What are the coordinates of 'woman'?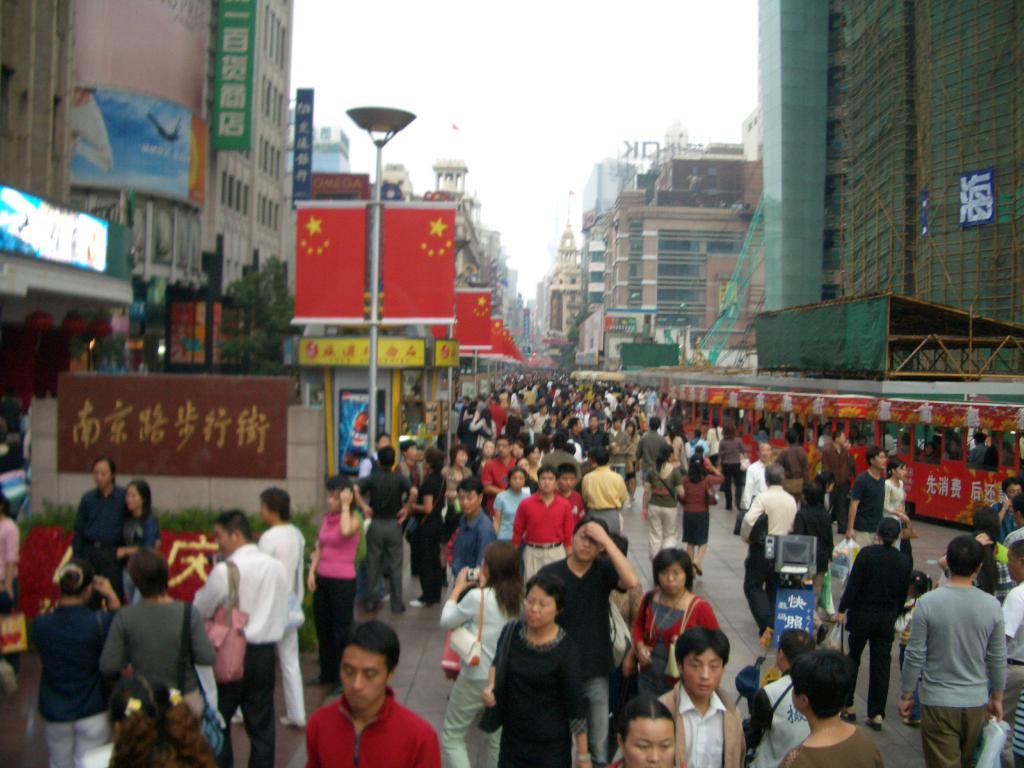
(x1=629, y1=444, x2=681, y2=561).
